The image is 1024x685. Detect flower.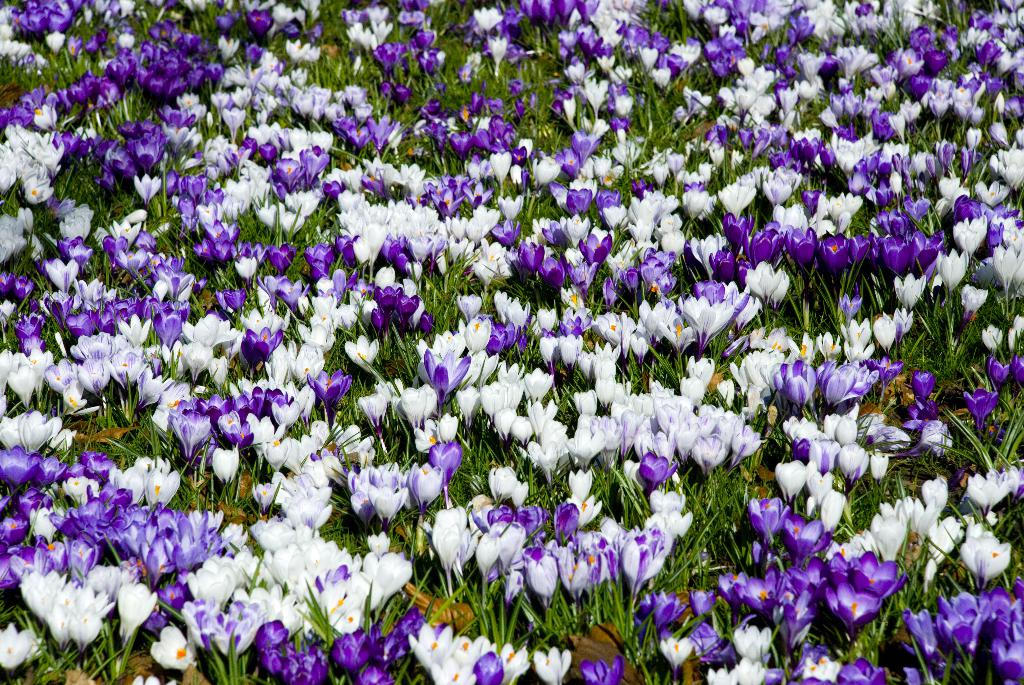
Detection: 116/583/159/643.
